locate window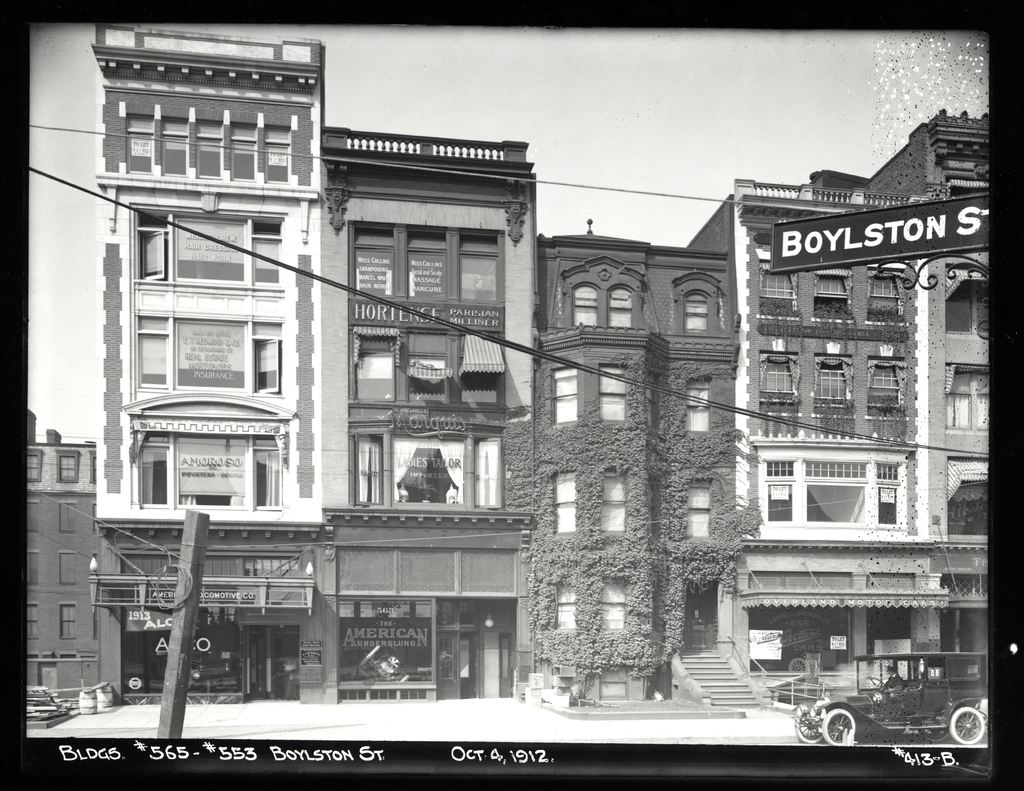
[x1=950, y1=277, x2=1008, y2=349]
